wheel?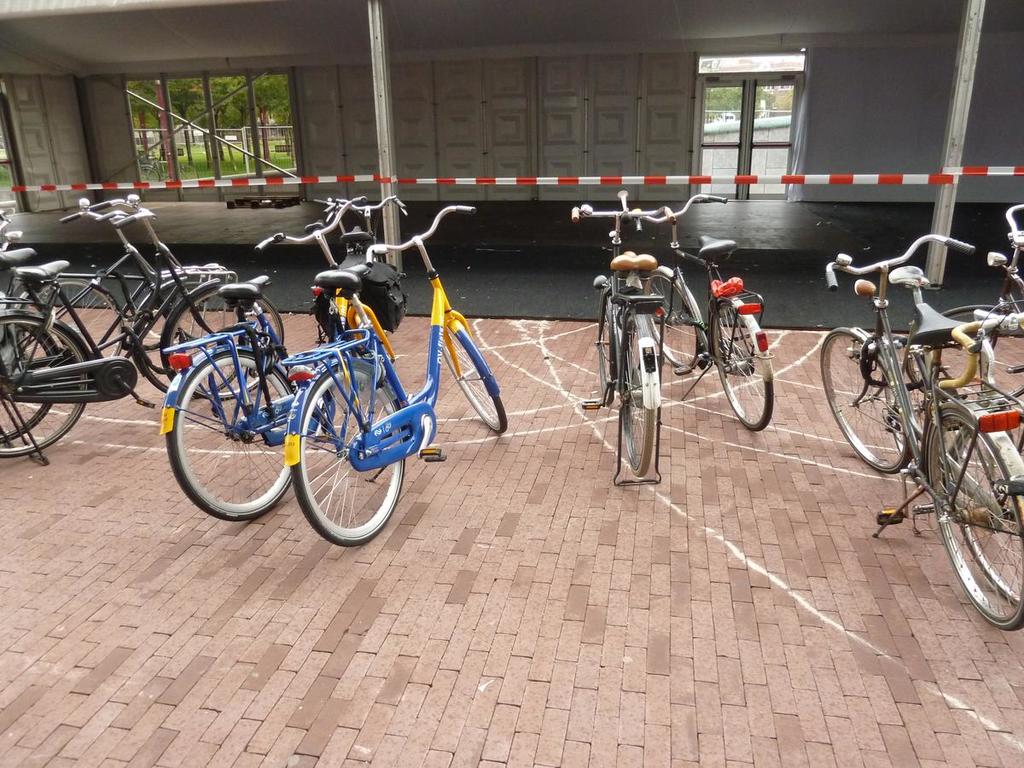
detection(0, 307, 57, 446)
